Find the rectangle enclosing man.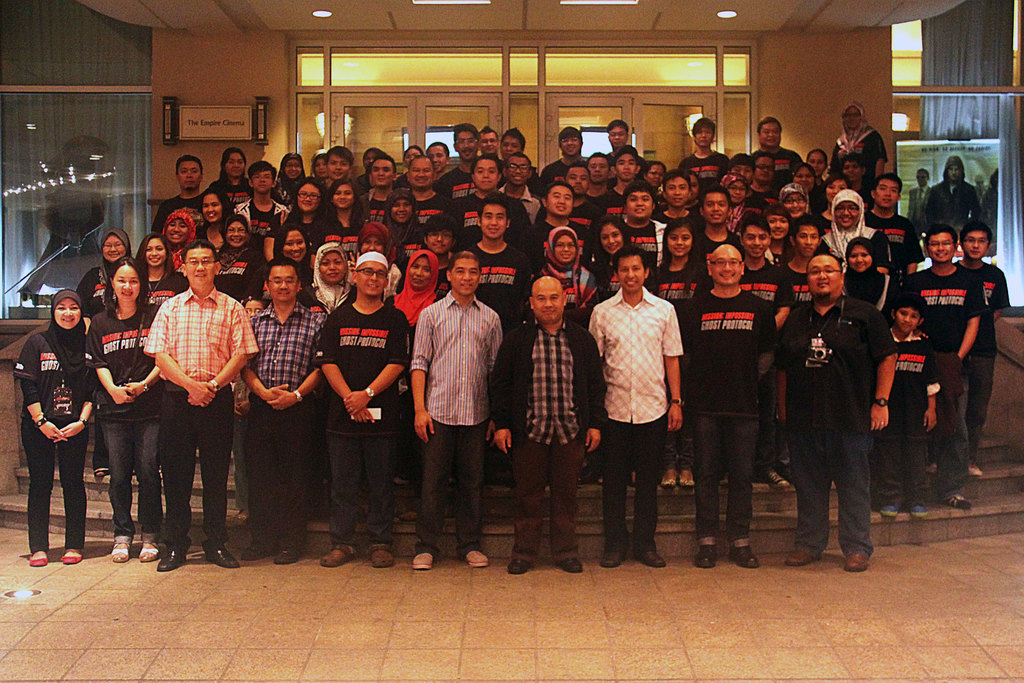
<box>753,117,803,185</box>.
